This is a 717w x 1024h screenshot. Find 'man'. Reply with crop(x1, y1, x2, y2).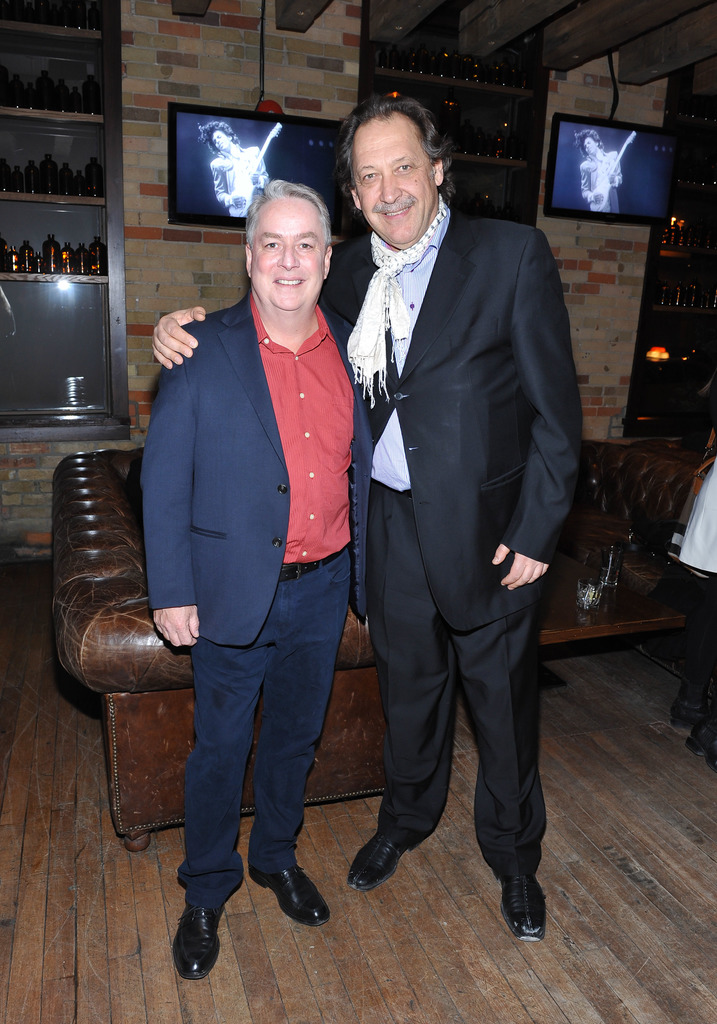
crop(575, 127, 625, 211).
